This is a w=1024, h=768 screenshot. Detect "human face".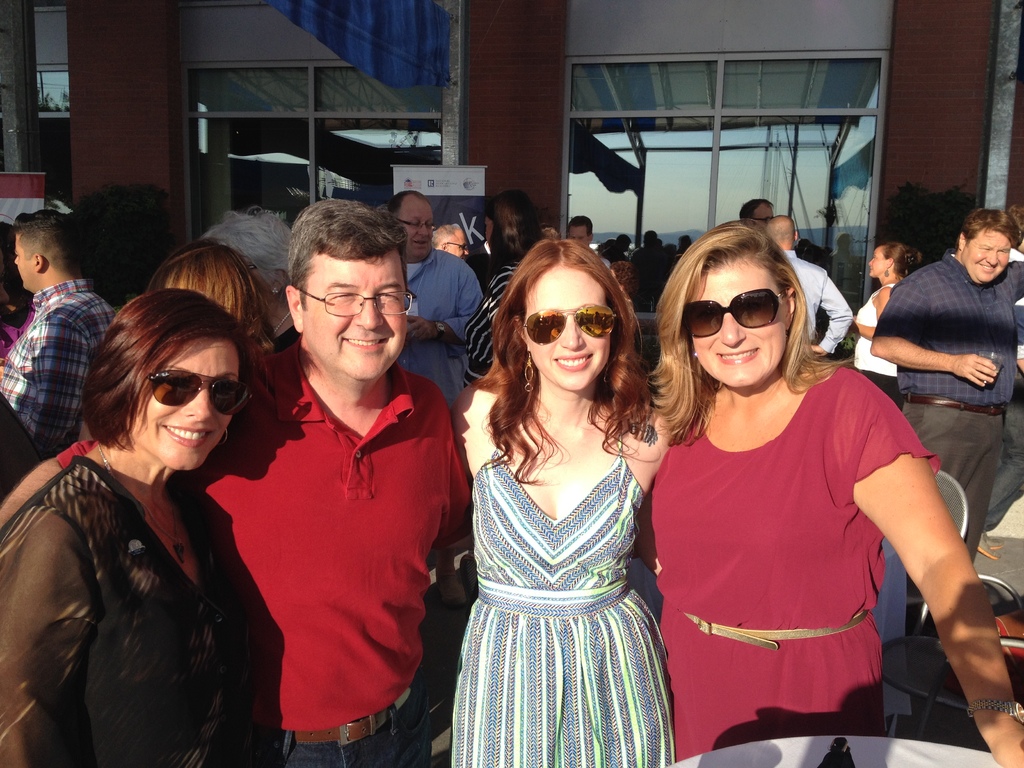
rect(128, 344, 242, 471).
